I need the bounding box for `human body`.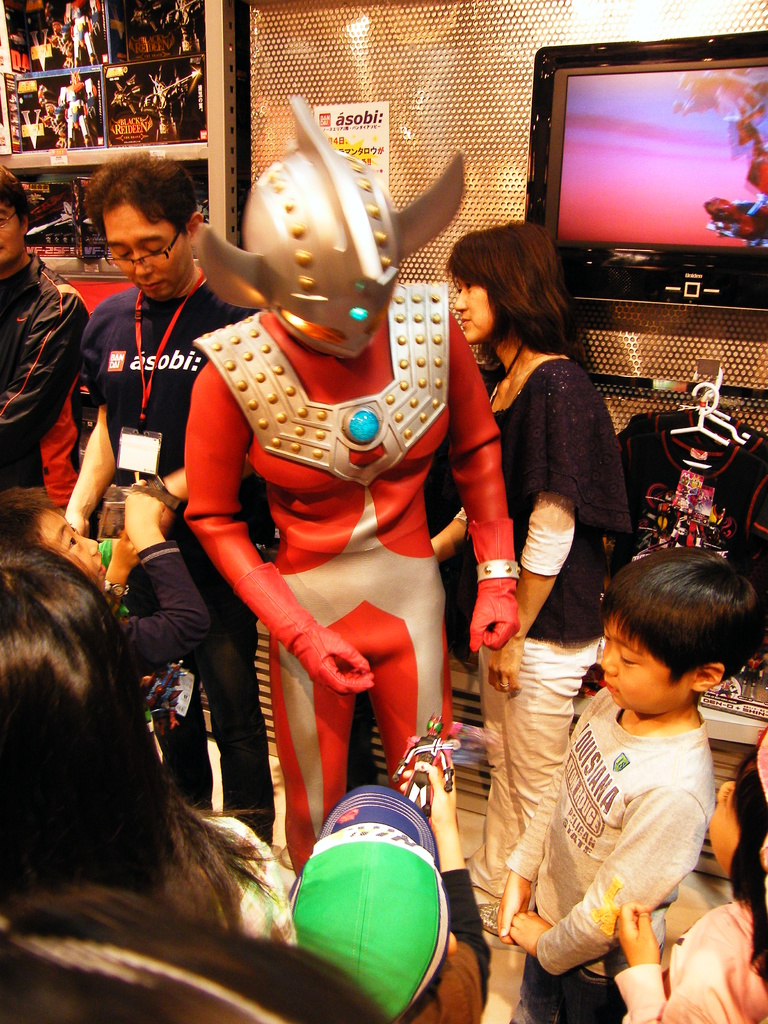
Here it is: bbox=(494, 685, 718, 1023).
